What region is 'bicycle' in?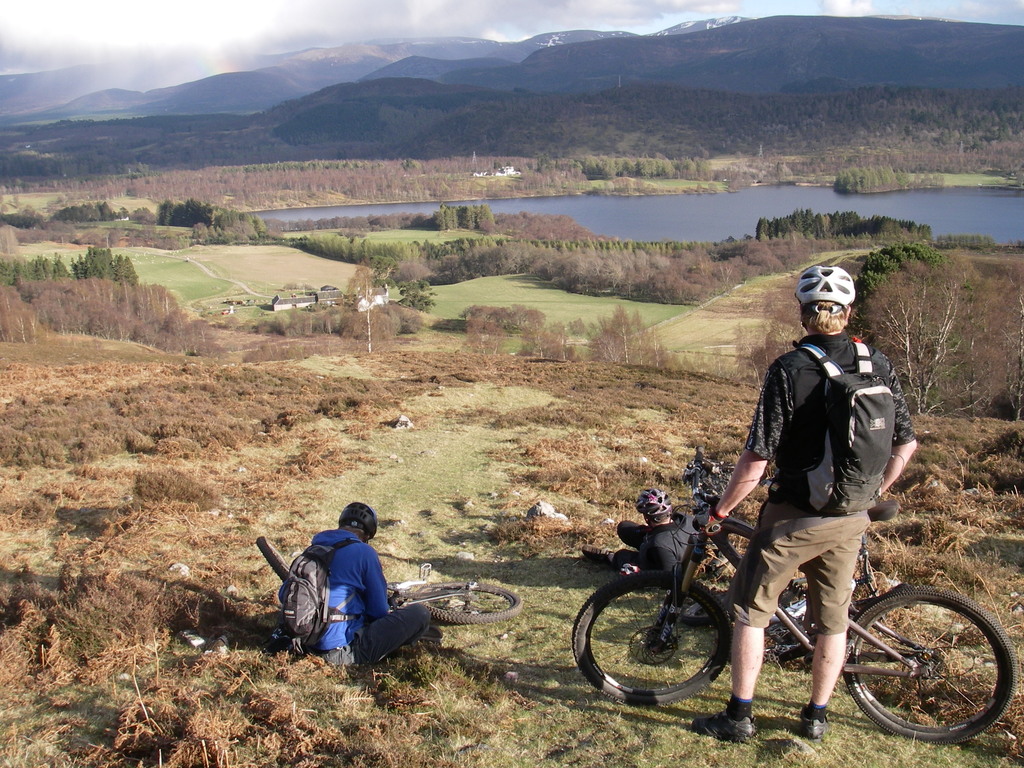
258 534 525 648.
